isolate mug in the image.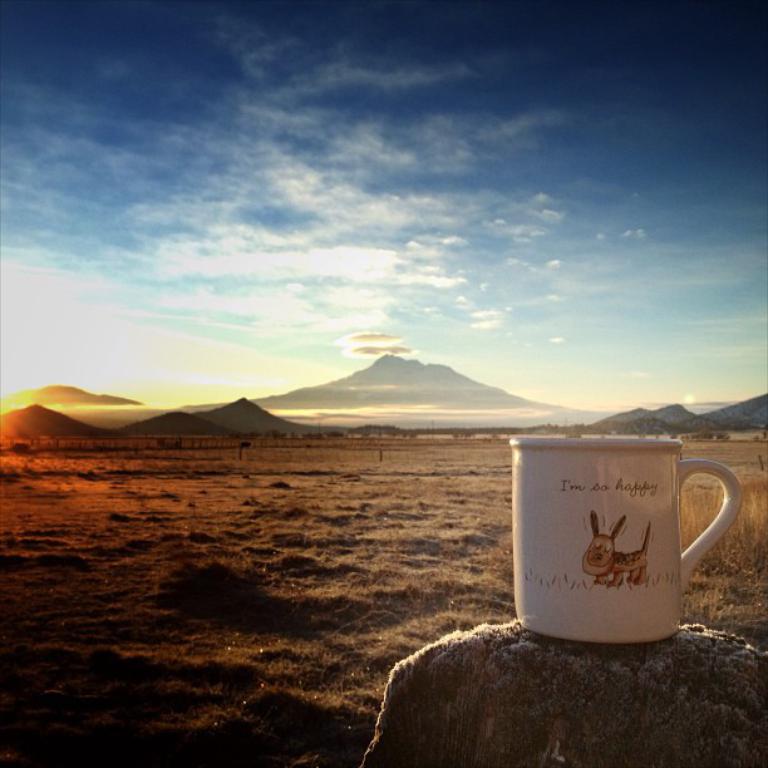
Isolated region: locate(509, 438, 742, 644).
